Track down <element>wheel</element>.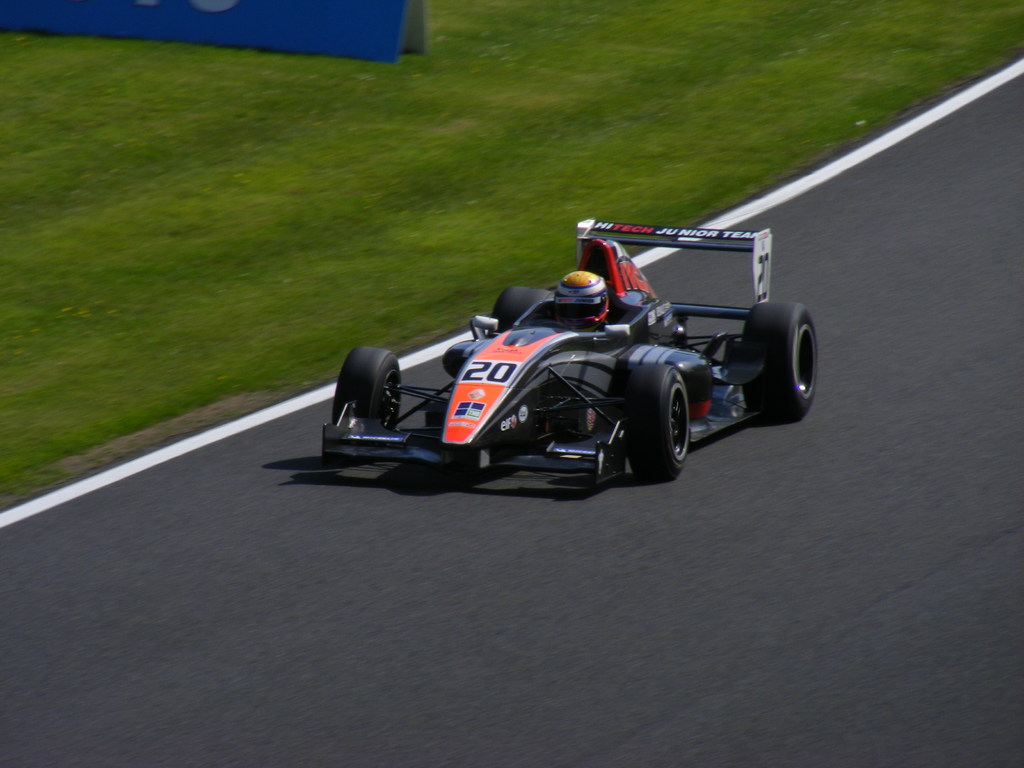
Tracked to 333 344 400 428.
